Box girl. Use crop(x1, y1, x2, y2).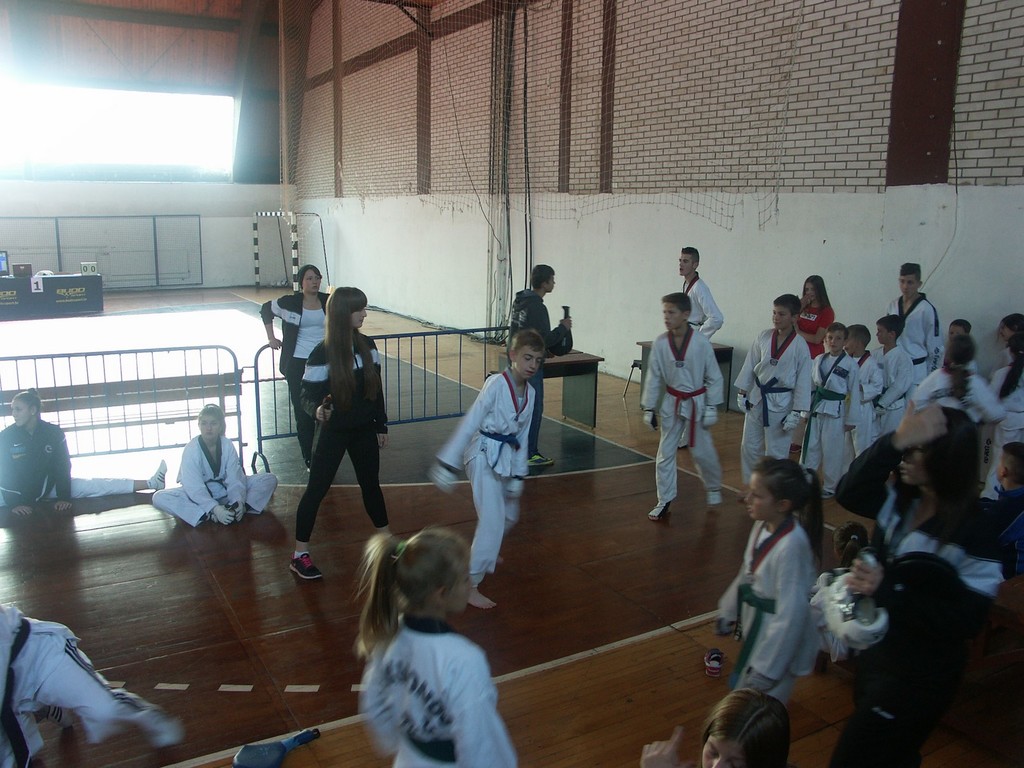
crop(152, 403, 276, 527).
